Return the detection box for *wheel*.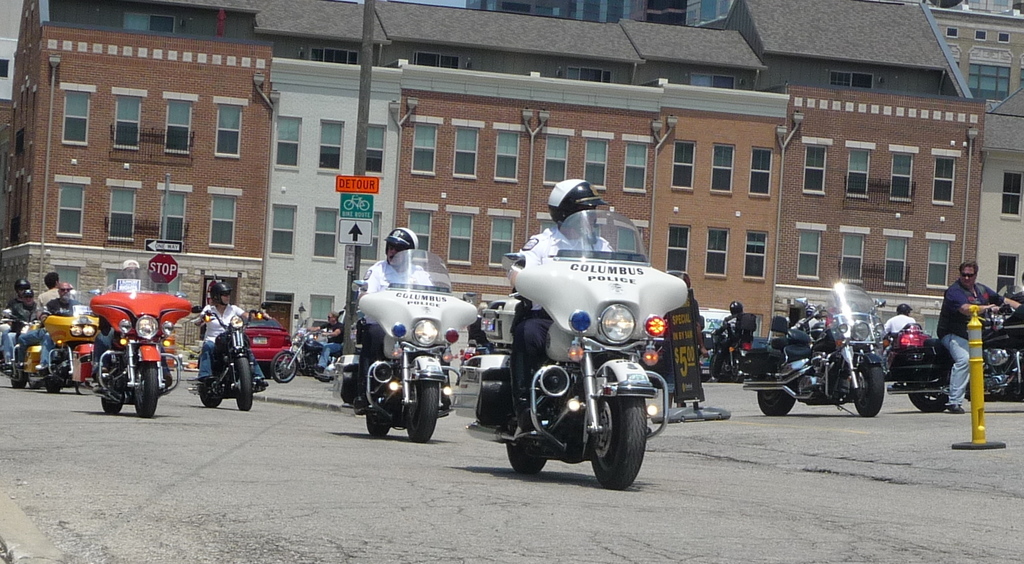
(x1=269, y1=350, x2=298, y2=381).
